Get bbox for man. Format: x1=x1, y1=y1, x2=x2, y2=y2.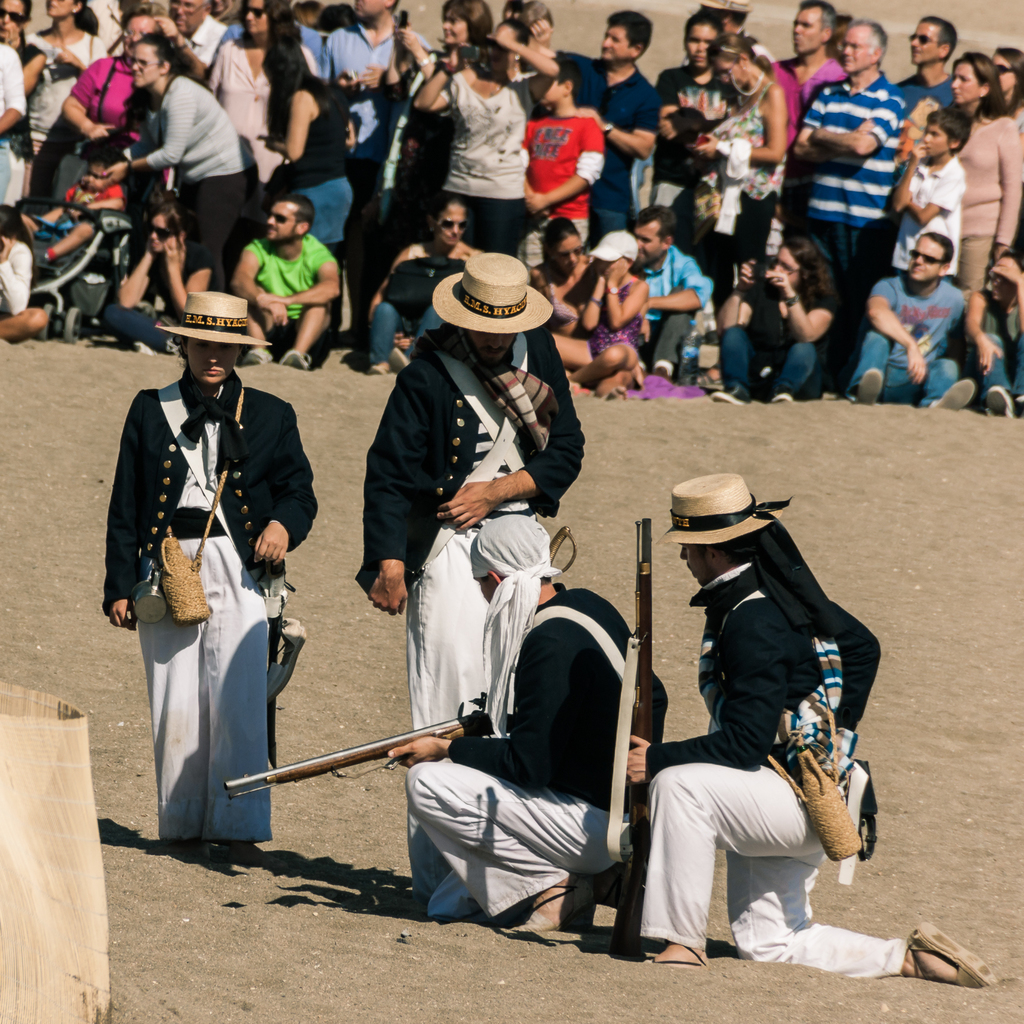
x1=628, y1=205, x2=712, y2=383.
